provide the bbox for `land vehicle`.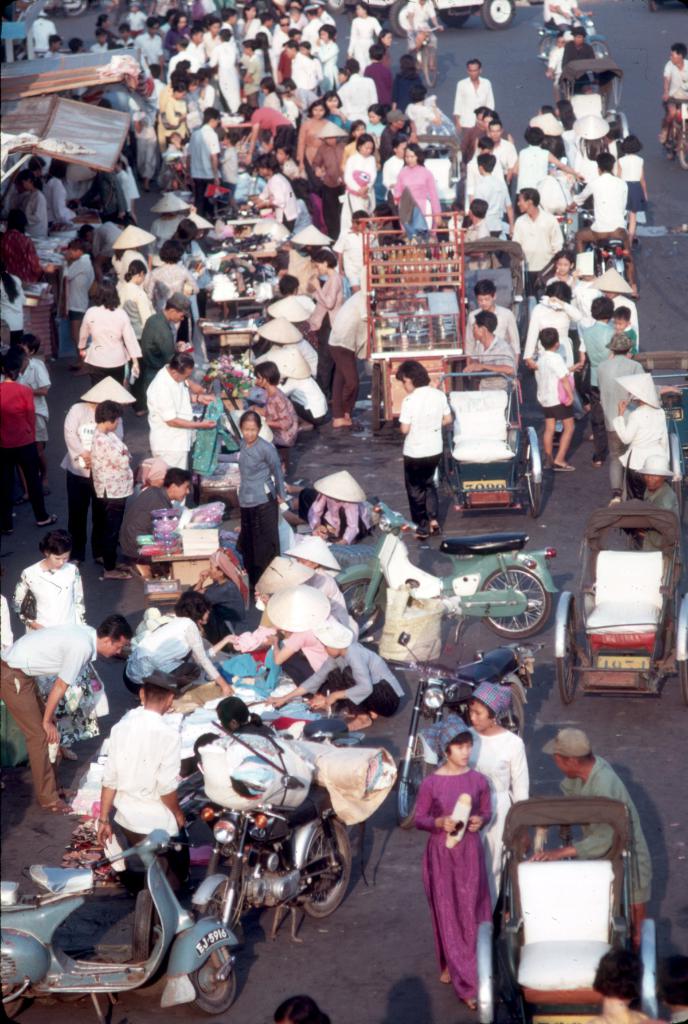
632:348:687:495.
